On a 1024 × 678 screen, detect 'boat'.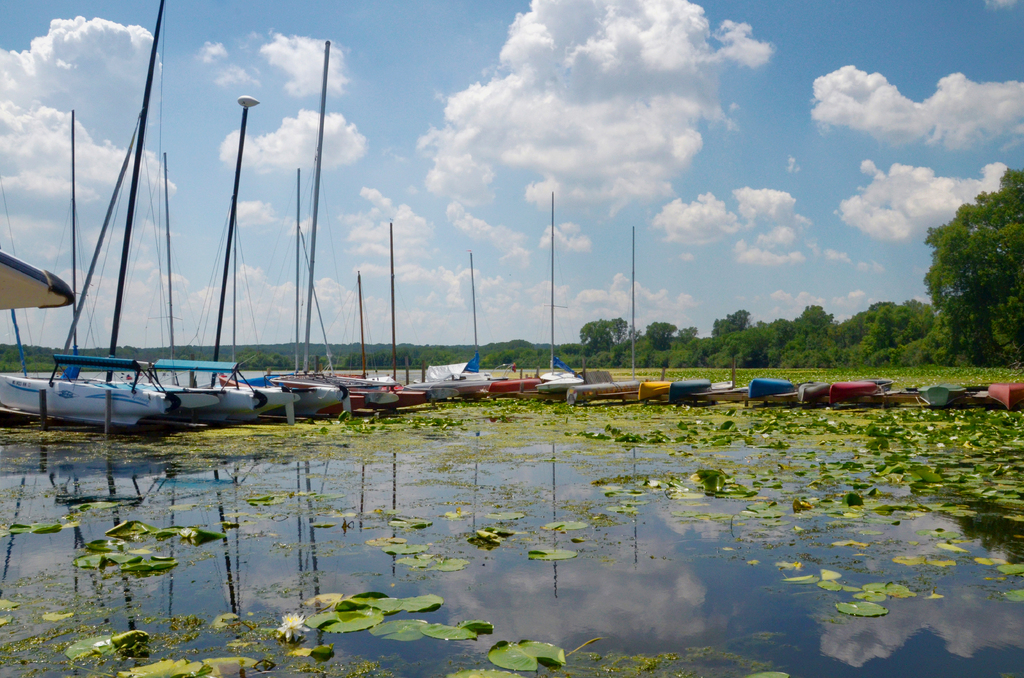
402 389 427 408.
